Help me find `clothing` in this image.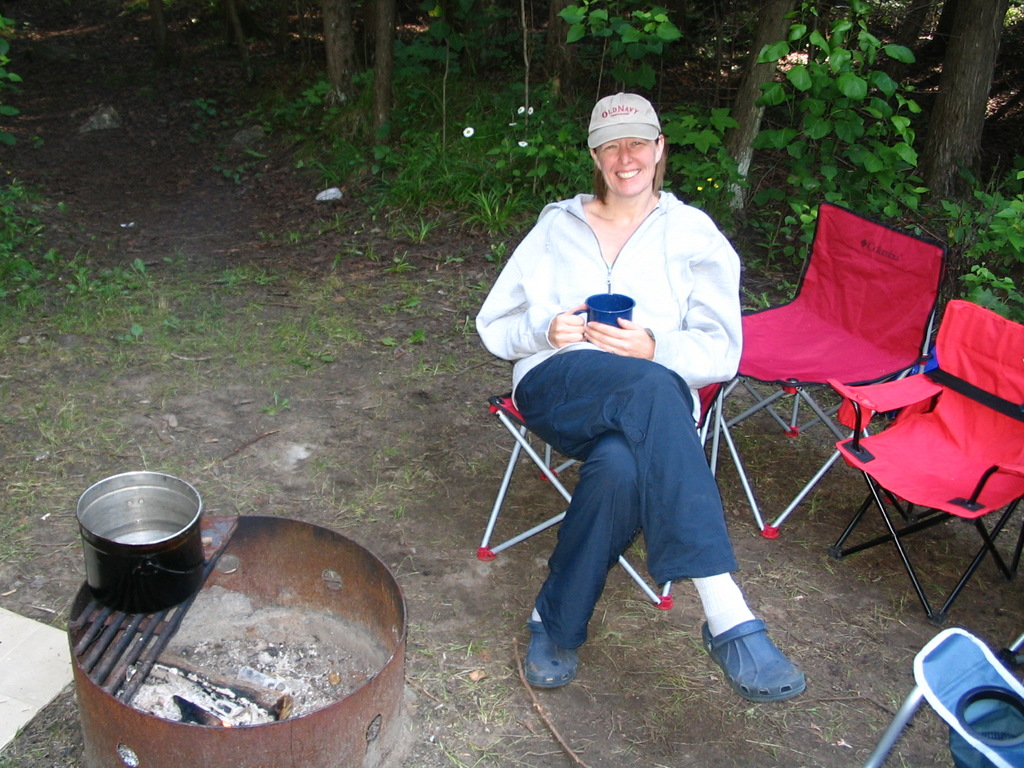
Found it: rect(475, 188, 745, 651).
